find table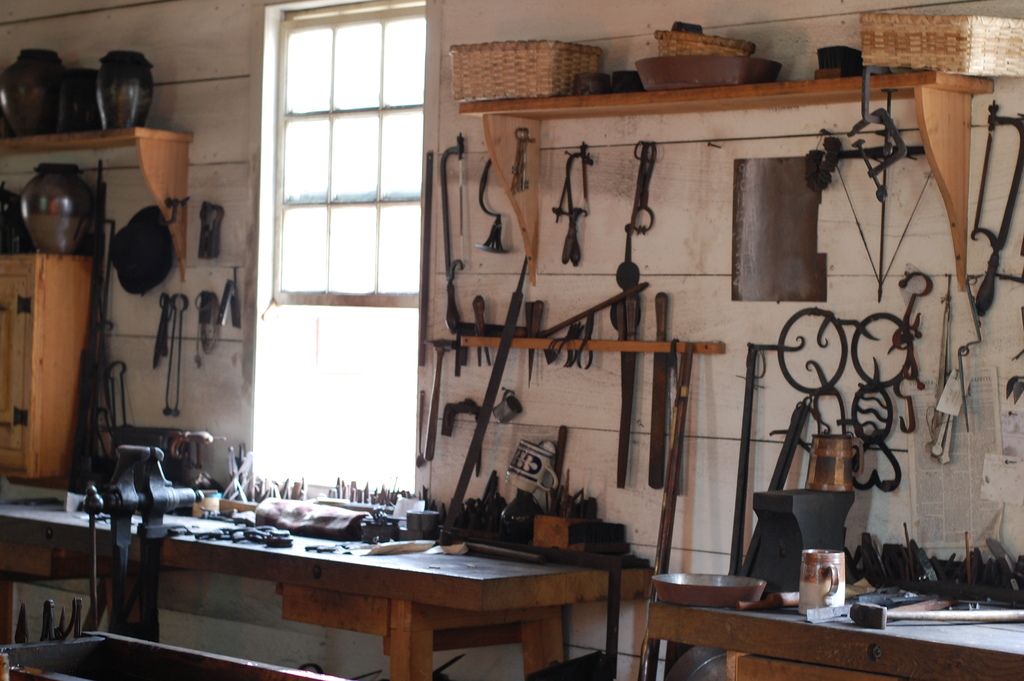
{"x1": 0, "y1": 498, "x2": 655, "y2": 680}
